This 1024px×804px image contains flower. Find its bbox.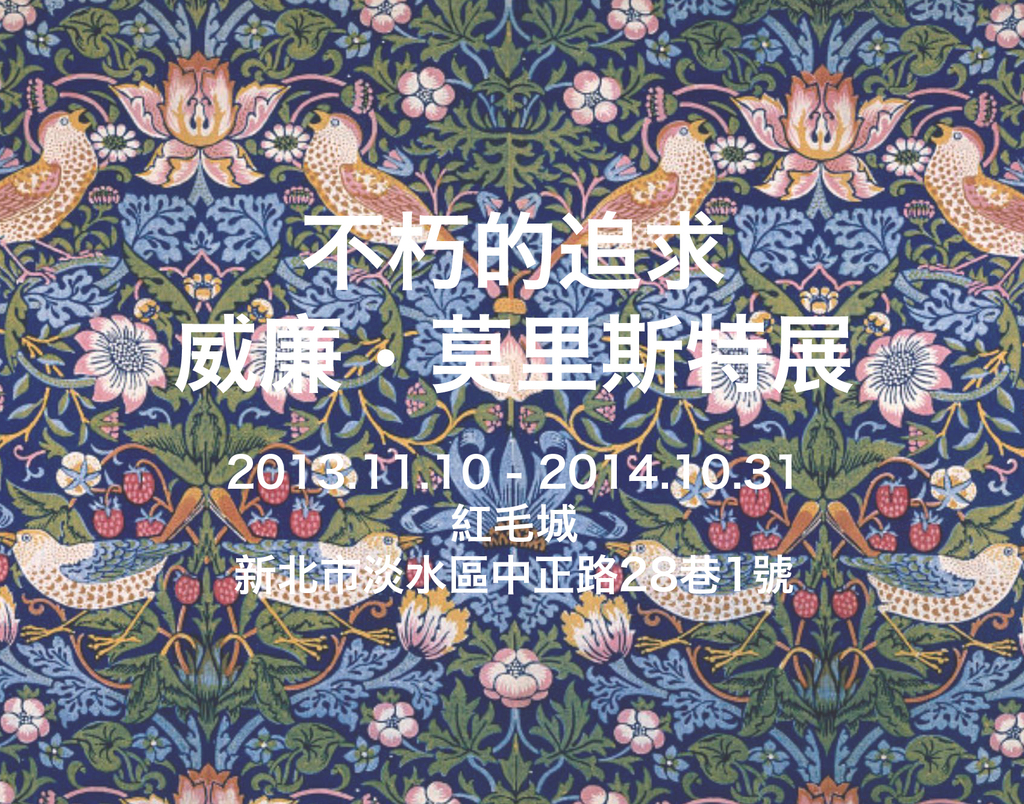
0/692/56/743.
